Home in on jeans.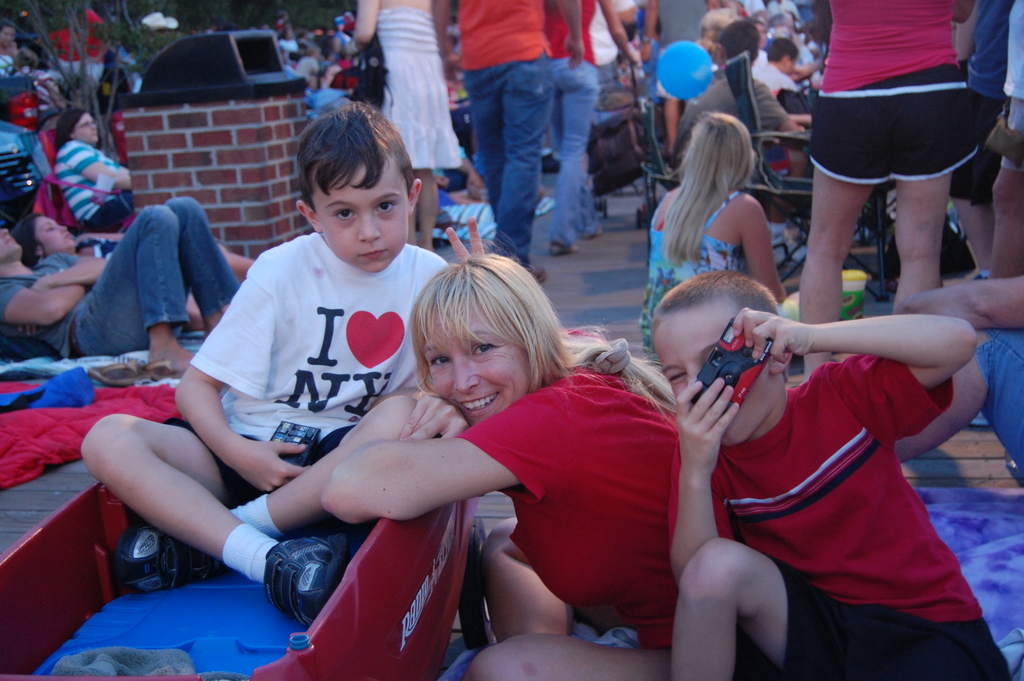
Homed in at {"left": 49, "top": 220, "right": 236, "bottom": 369}.
